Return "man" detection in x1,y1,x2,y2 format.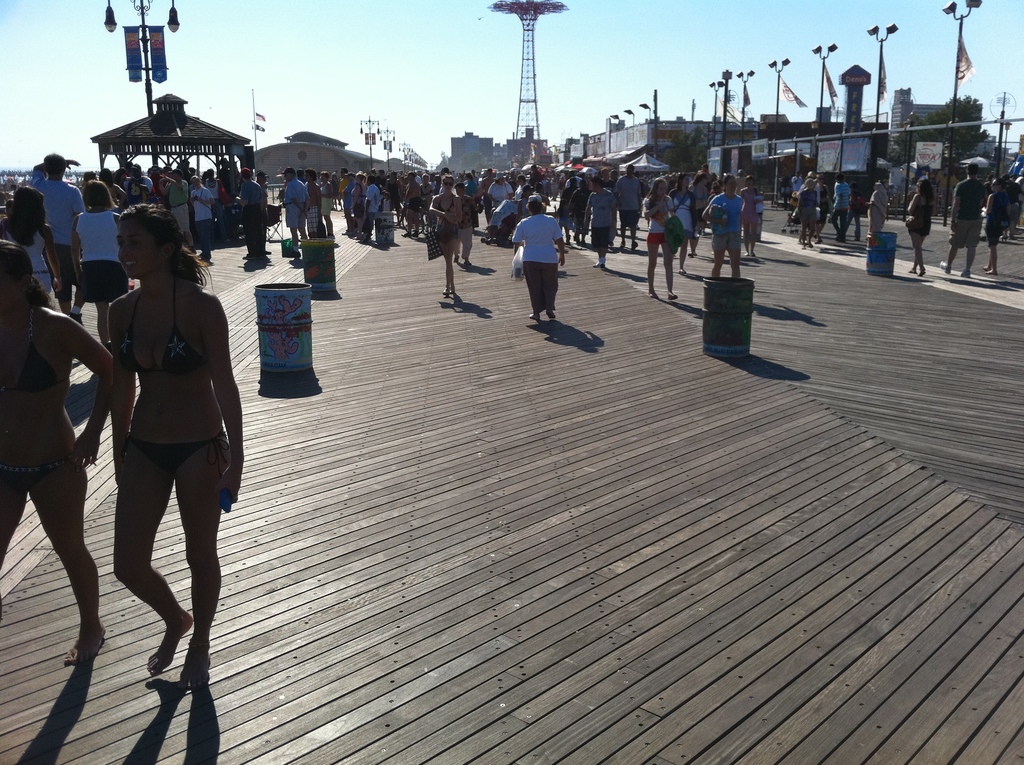
403,172,419,236.
